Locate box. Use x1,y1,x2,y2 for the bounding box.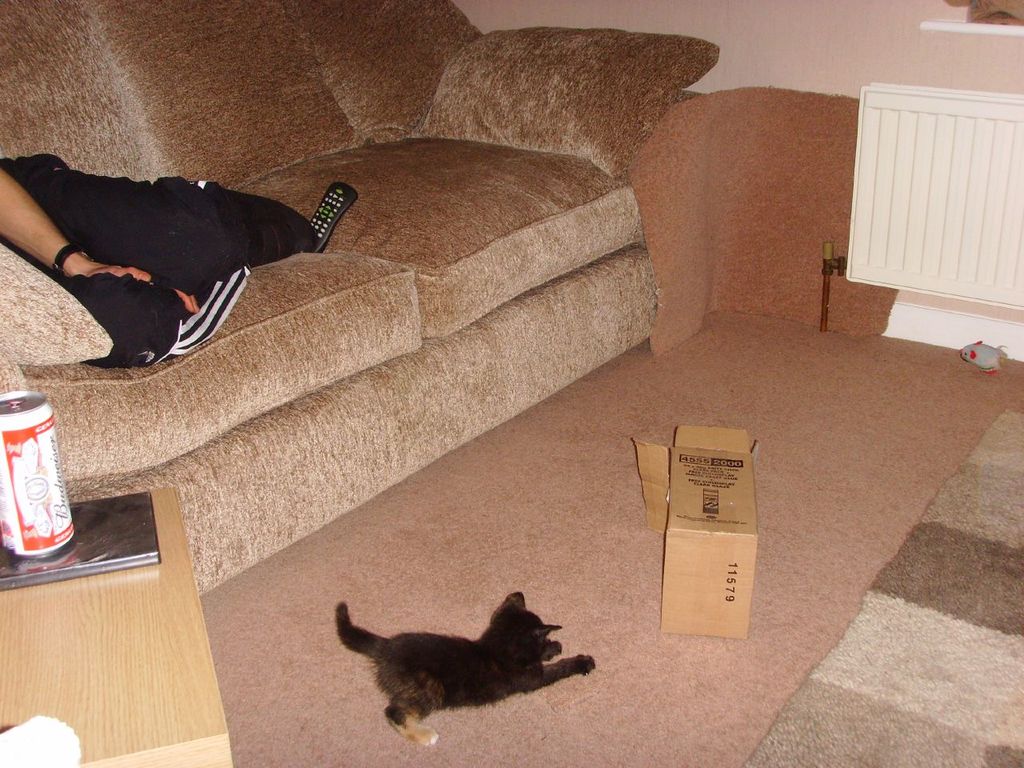
642,421,774,639.
